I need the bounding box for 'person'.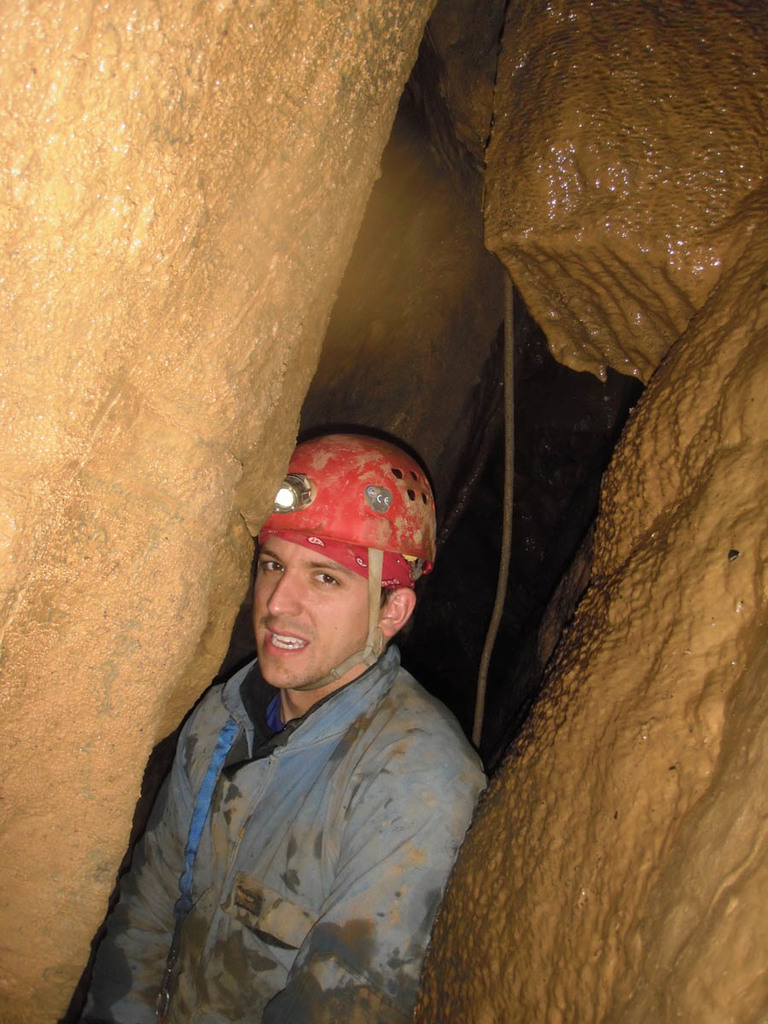
Here it is: locate(61, 431, 490, 1023).
